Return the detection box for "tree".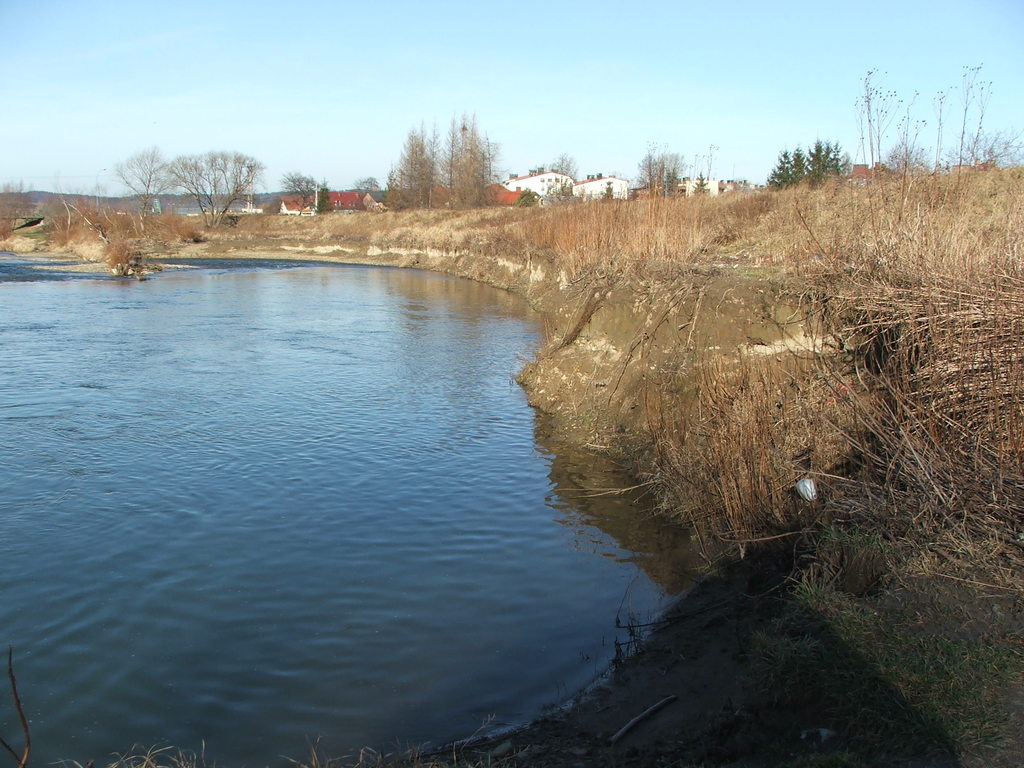
locate(280, 167, 326, 211).
